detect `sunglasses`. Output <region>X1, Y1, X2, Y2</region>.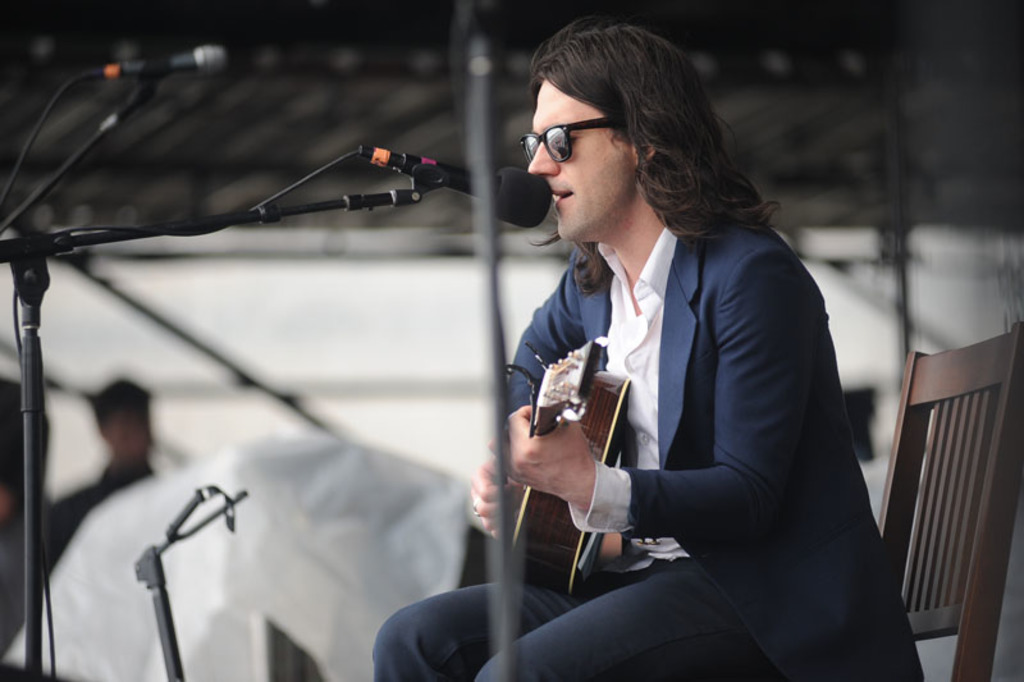
<region>517, 115, 616, 163</region>.
